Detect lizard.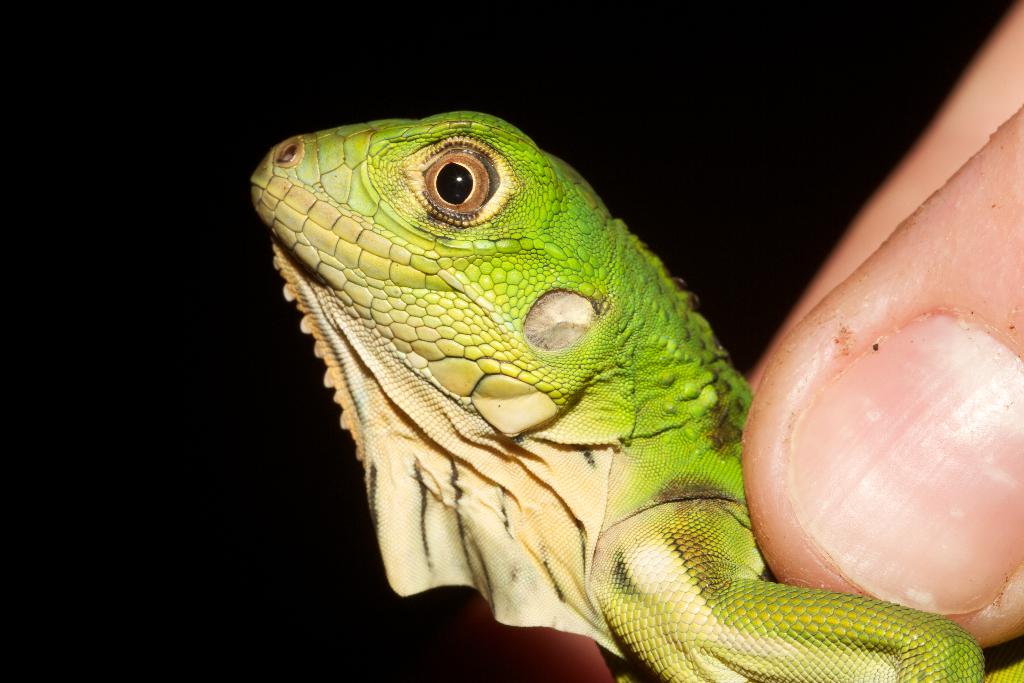
Detected at crop(292, 111, 994, 668).
